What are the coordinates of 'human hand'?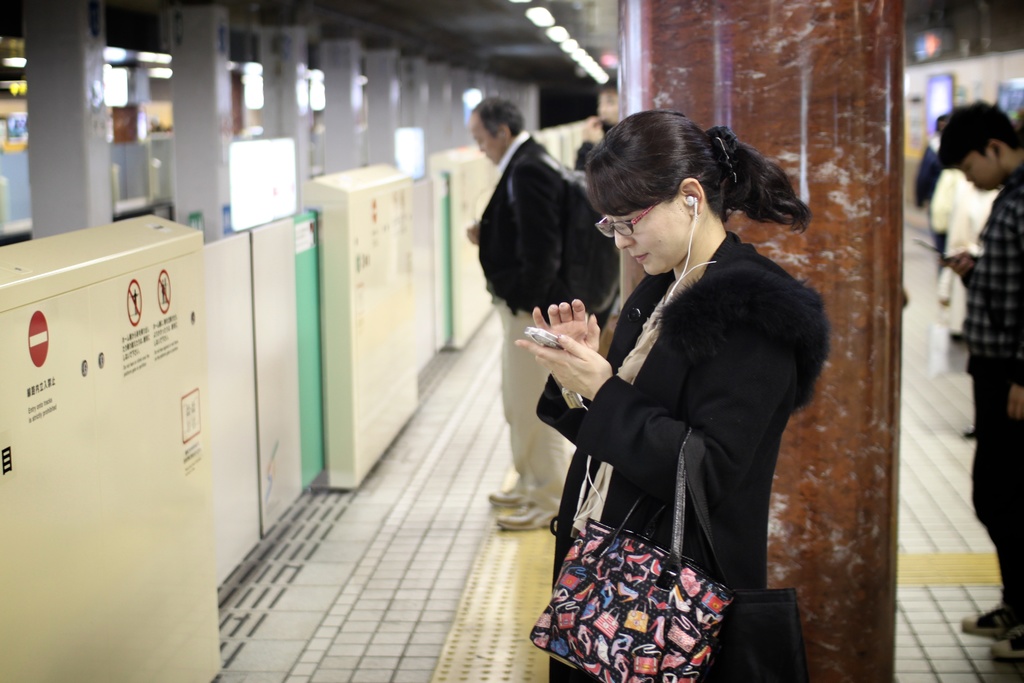
BBox(515, 334, 614, 402).
